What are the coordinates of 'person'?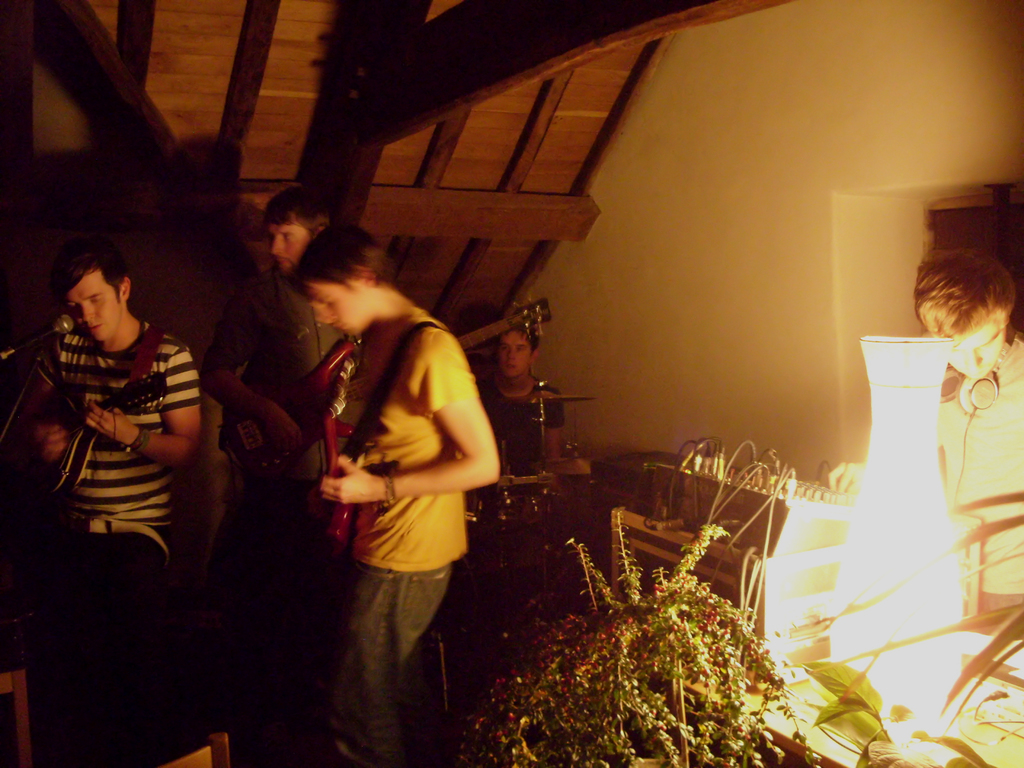
(300, 215, 509, 714).
